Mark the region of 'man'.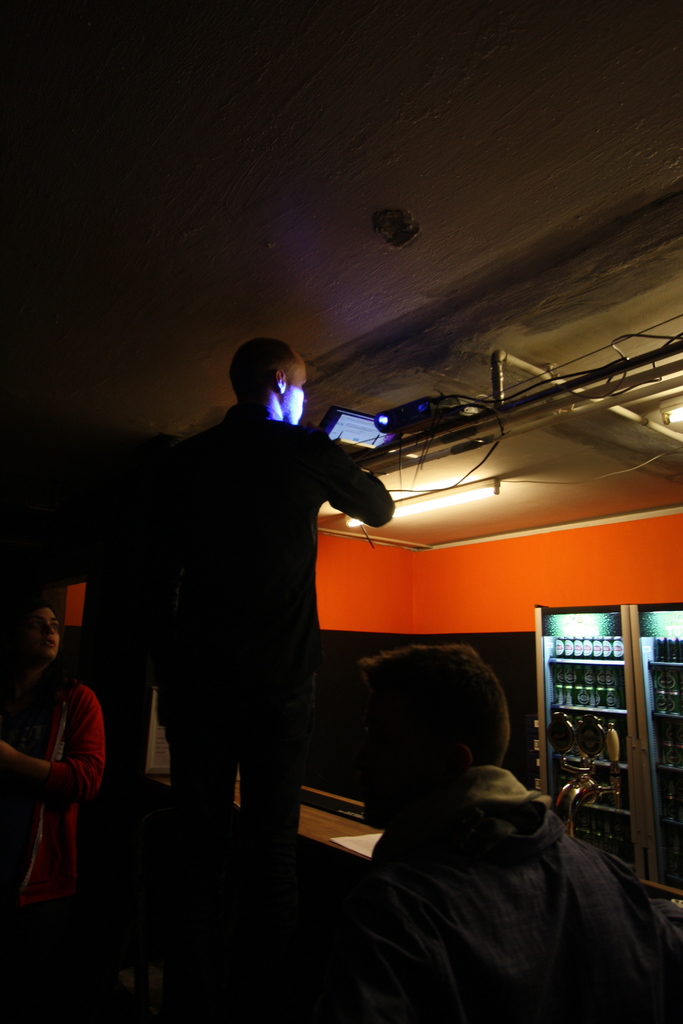
Region: crop(108, 340, 404, 858).
